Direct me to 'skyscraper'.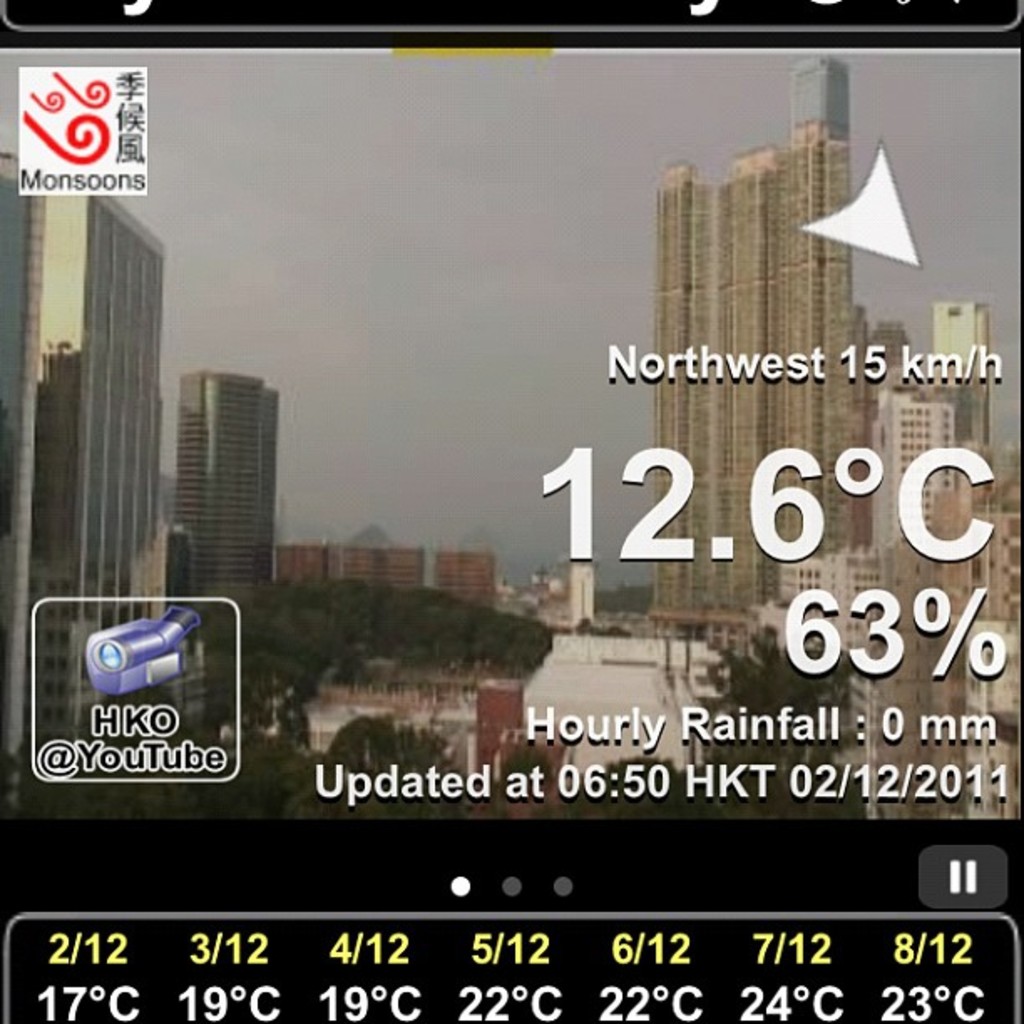
Direction: (left=644, top=49, right=883, bottom=671).
